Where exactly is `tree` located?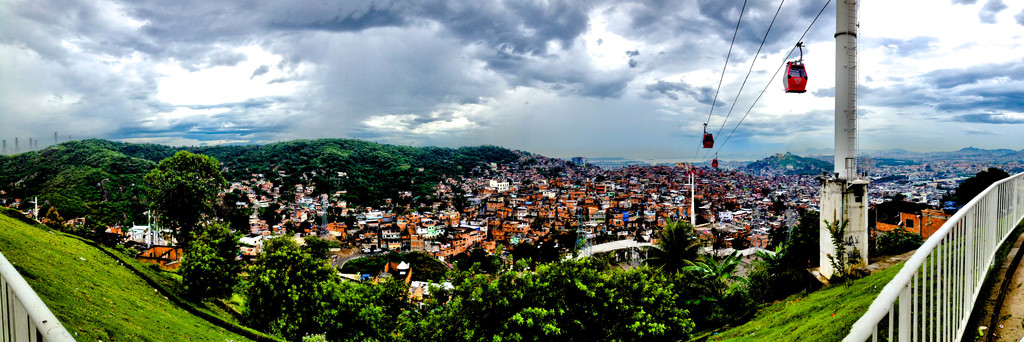
Its bounding box is [left=636, top=213, right=708, bottom=275].
